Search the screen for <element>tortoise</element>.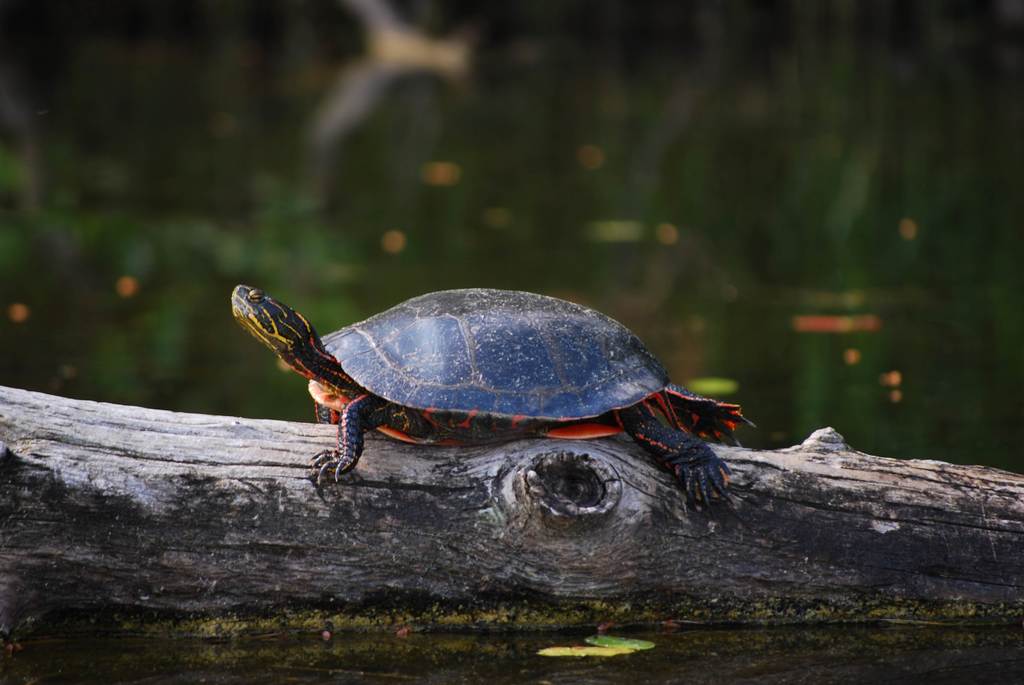
Found at 229:283:755:514.
